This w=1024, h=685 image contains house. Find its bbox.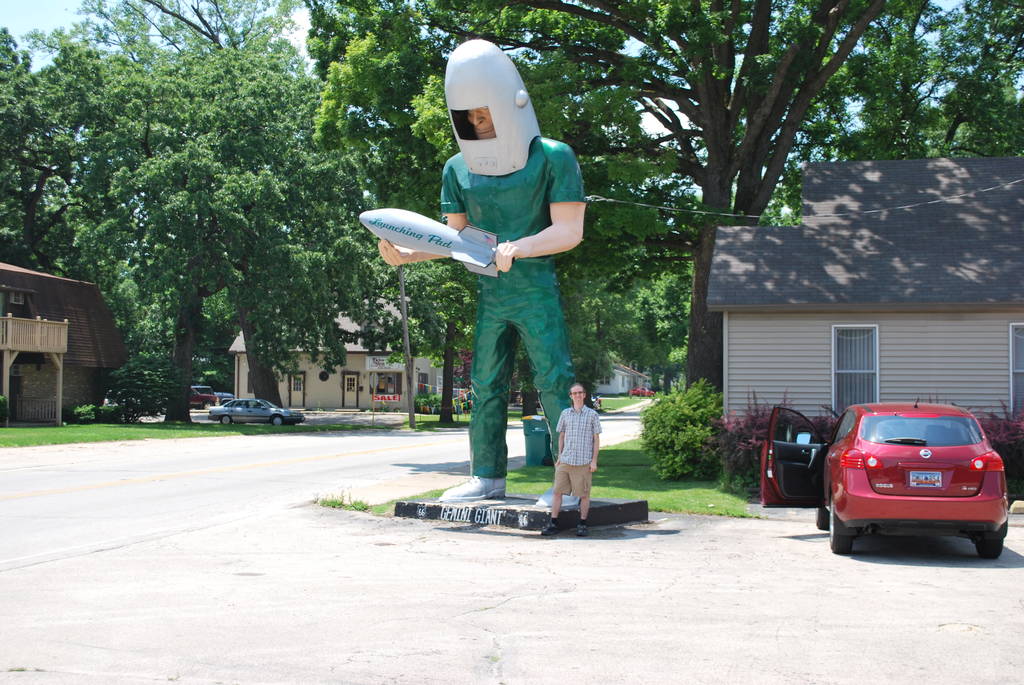
<region>705, 154, 1023, 423</region>.
